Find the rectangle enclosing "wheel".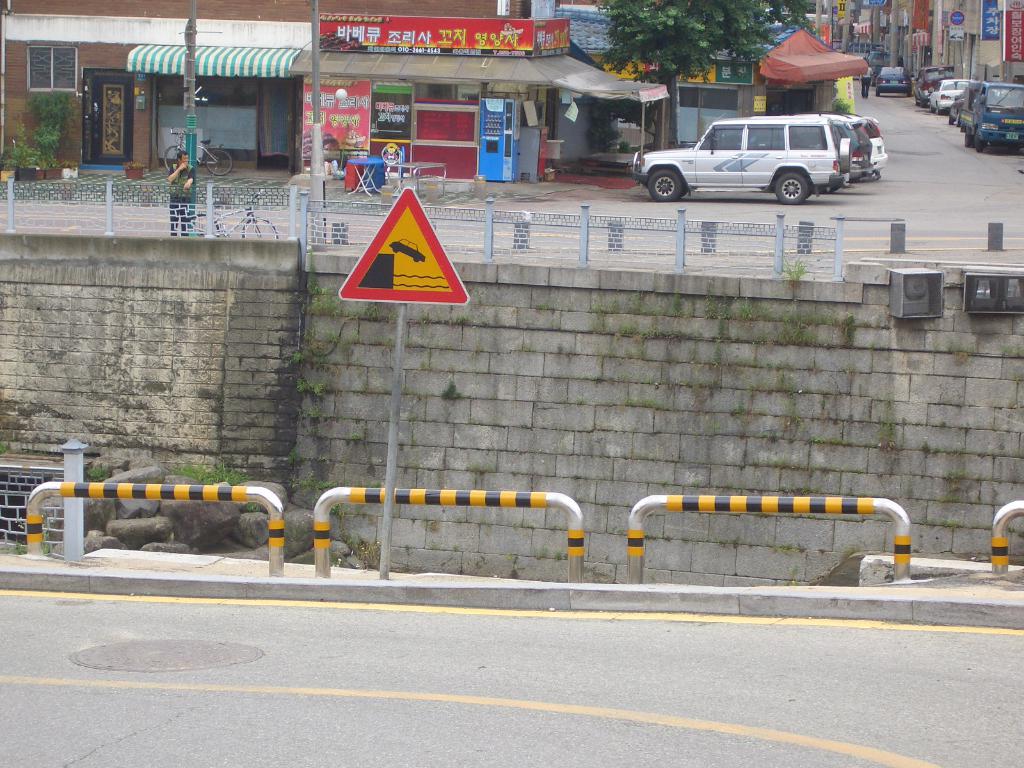
pyautogui.locateOnScreen(166, 143, 184, 182).
